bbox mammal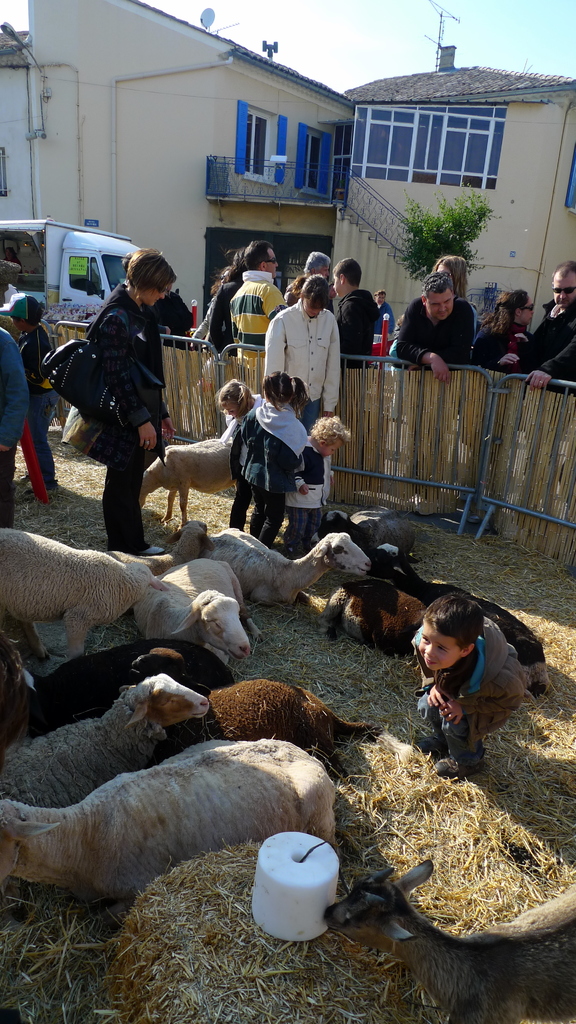
137/431/247/524
